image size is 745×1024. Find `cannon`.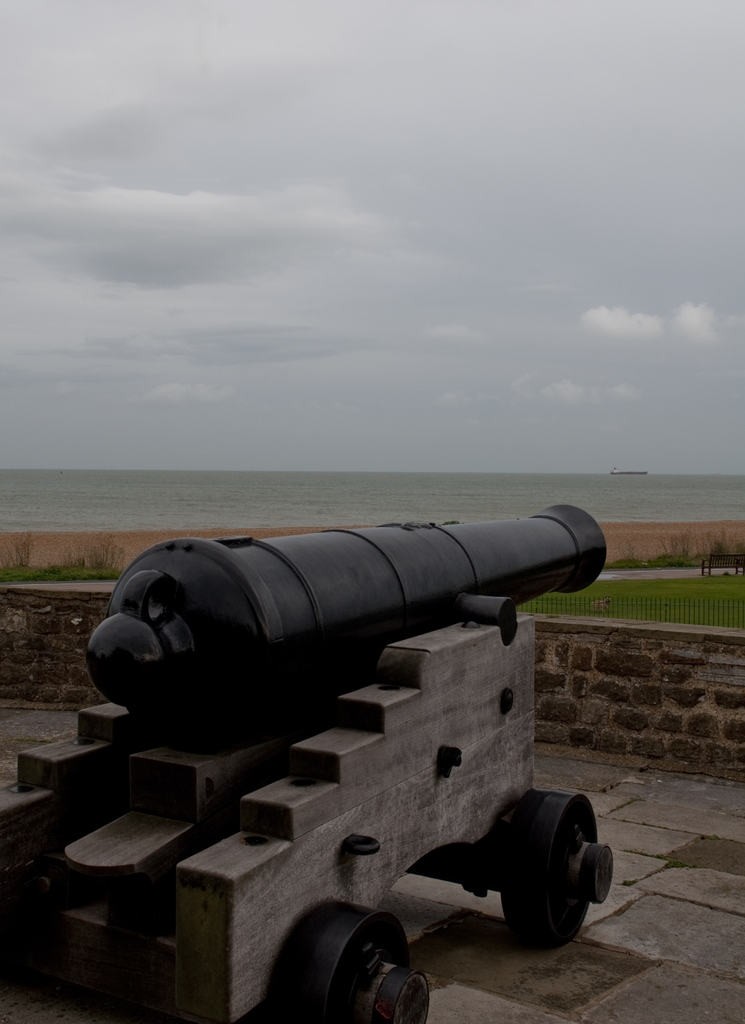
(left=82, top=502, right=612, bottom=745).
